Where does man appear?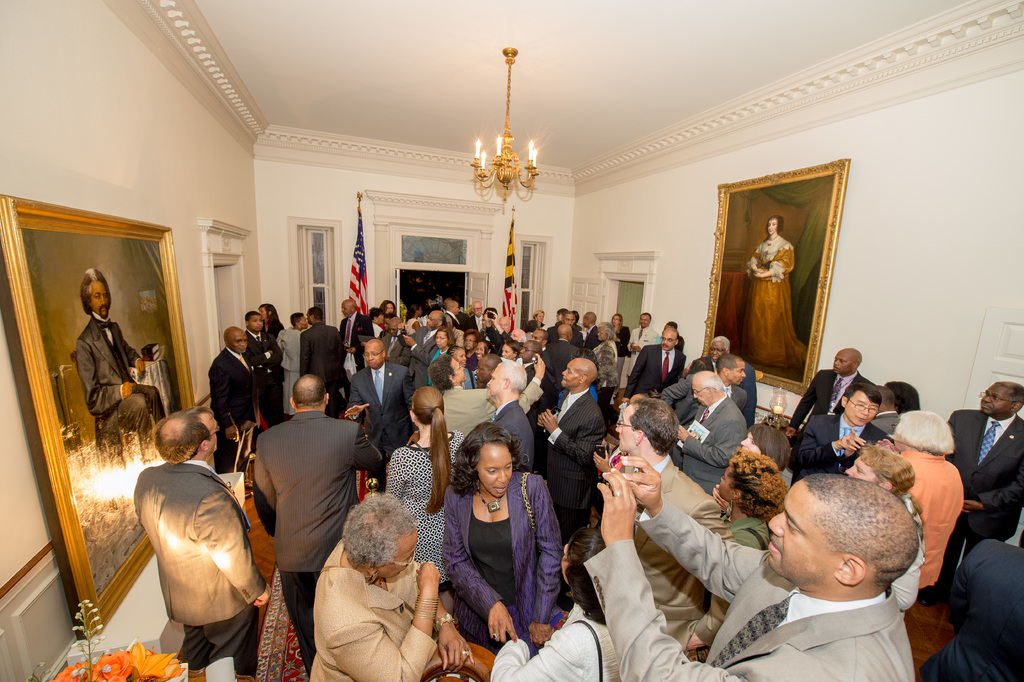
Appears at {"x1": 776, "y1": 342, "x2": 871, "y2": 440}.
